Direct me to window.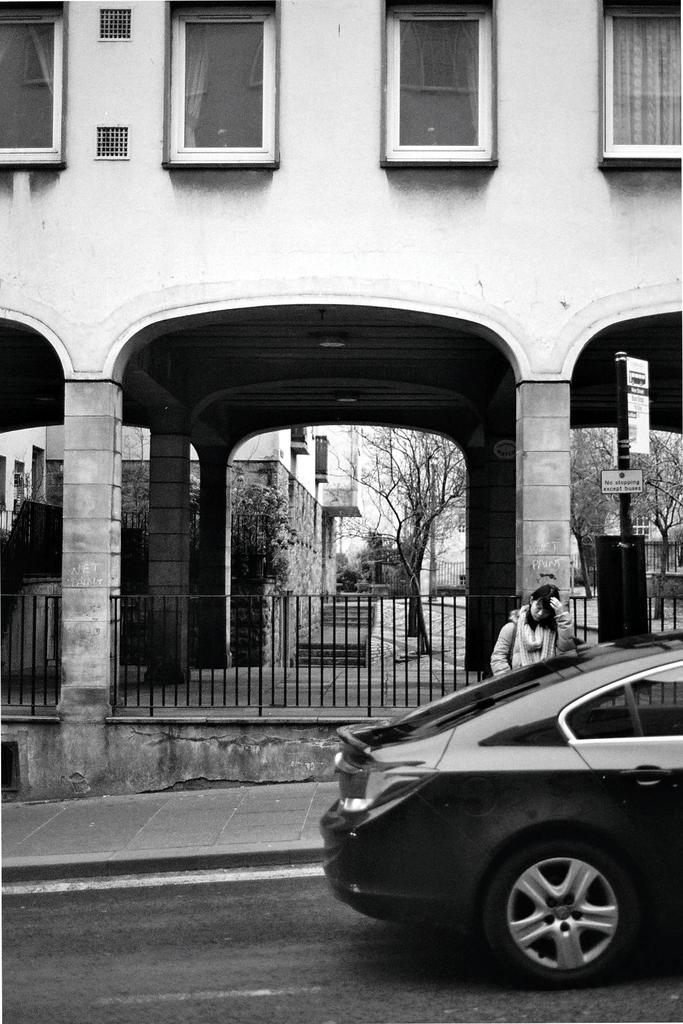
Direction: [left=94, top=125, right=129, bottom=161].
